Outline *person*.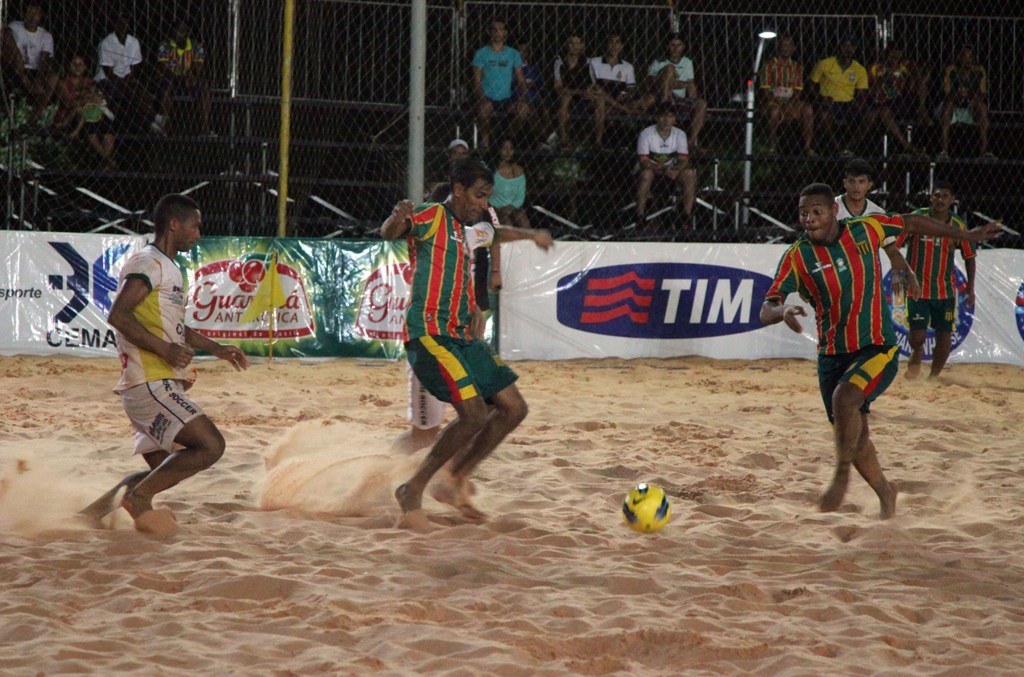
Outline: locate(378, 159, 527, 535).
